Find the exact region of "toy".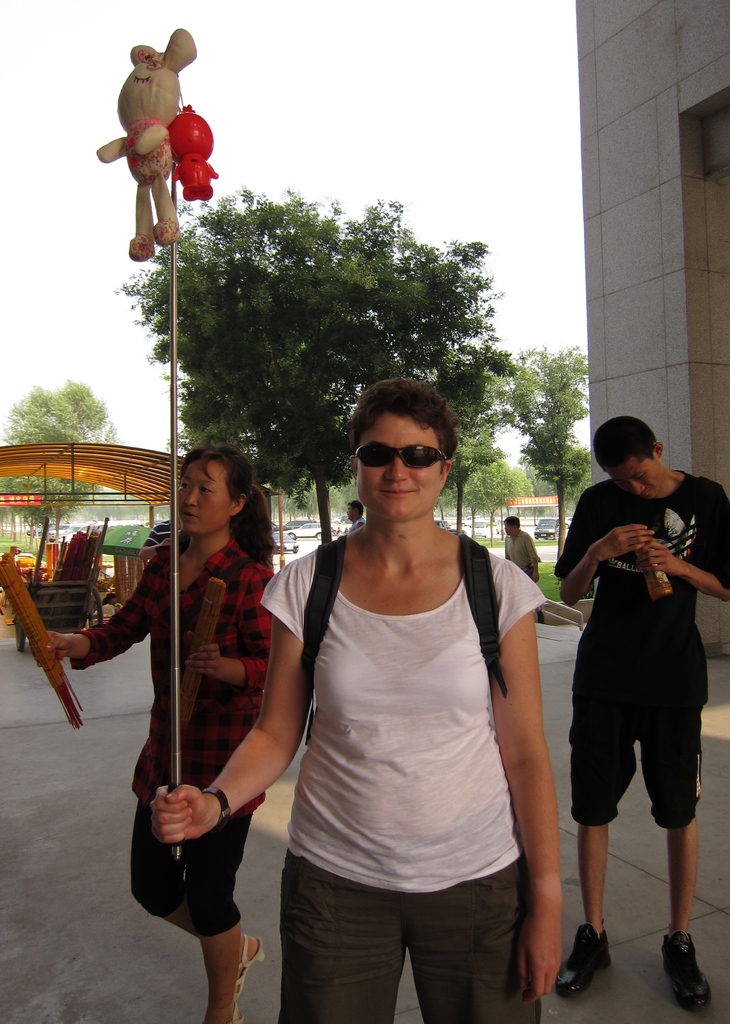
Exact region: {"x1": 106, "y1": 38, "x2": 213, "y2": 261}.
